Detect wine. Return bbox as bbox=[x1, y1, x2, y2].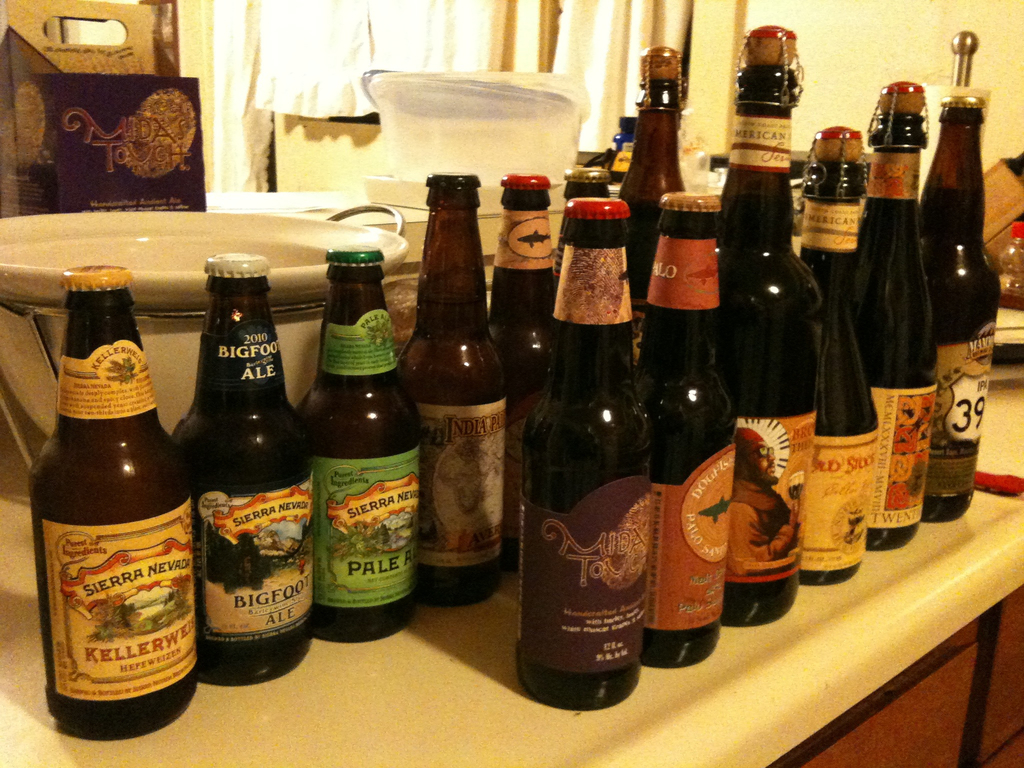
bbox=[551, 169, 614, 308].
